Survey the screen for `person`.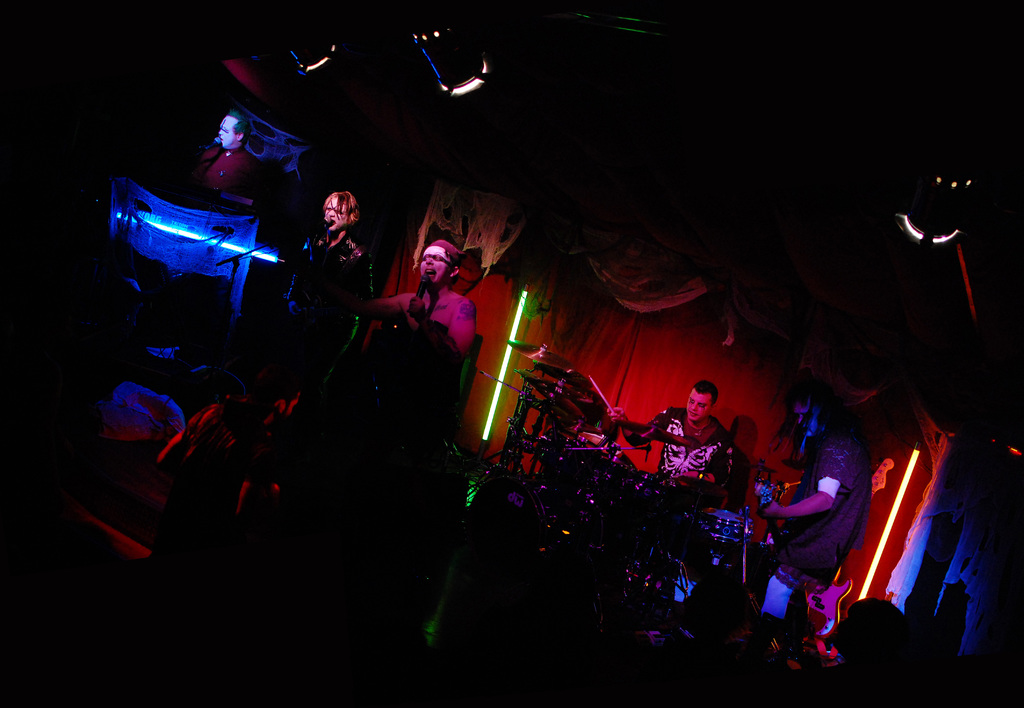
Survey found: bbox=(205, 105, 278, 203).
